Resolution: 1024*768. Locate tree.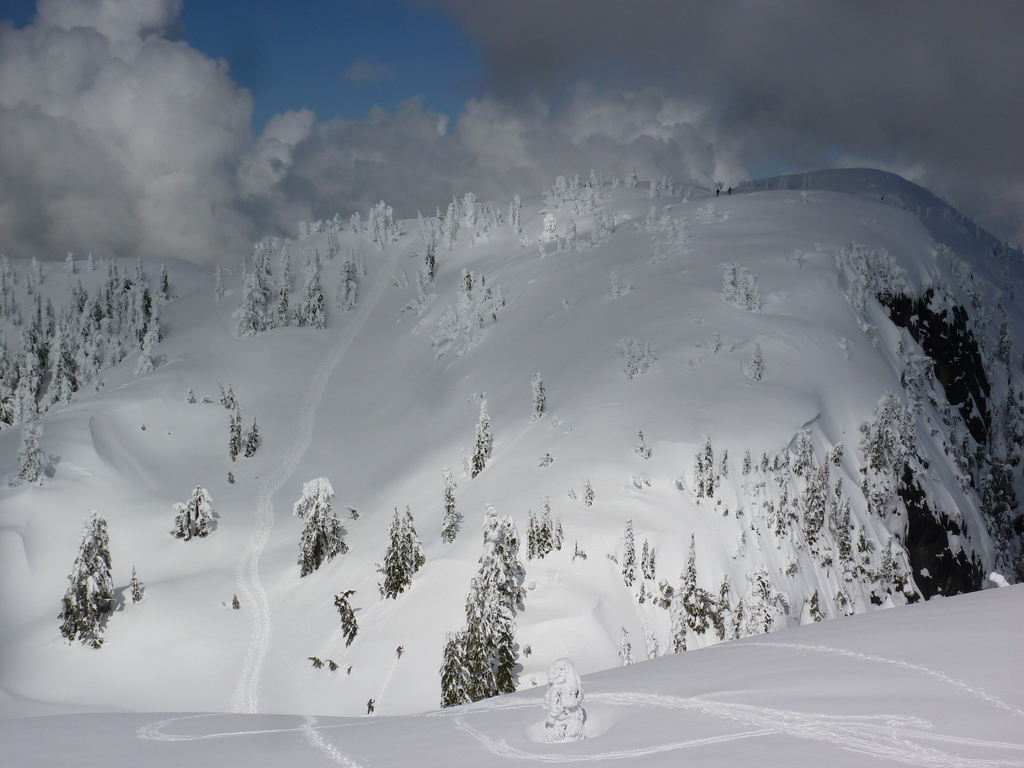
detection(813, 588, 826, 620).
